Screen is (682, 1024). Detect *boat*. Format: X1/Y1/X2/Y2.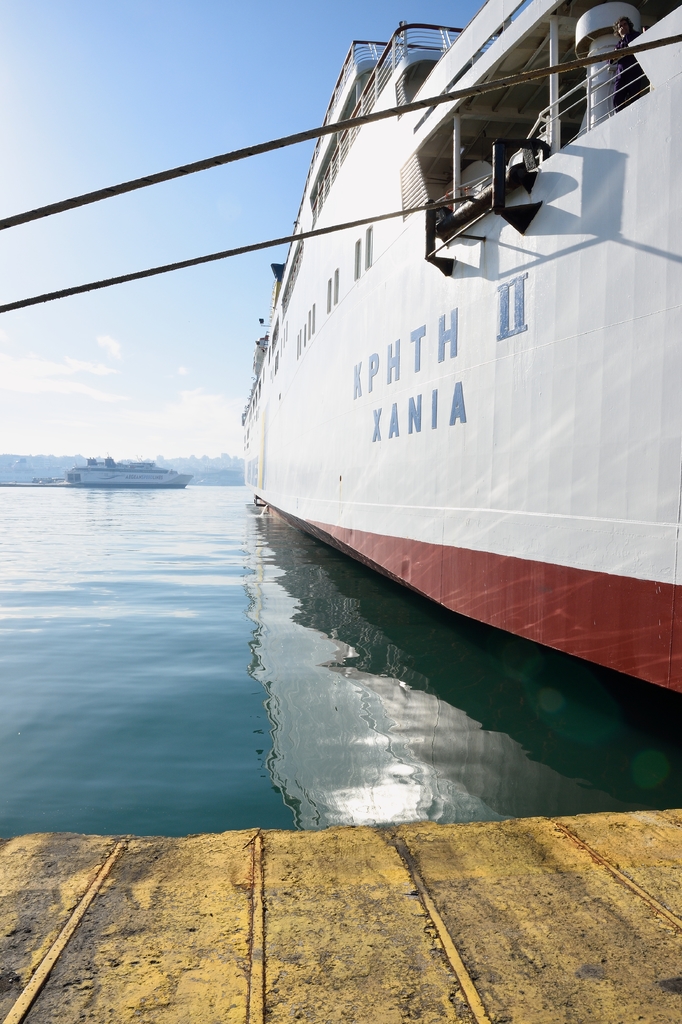
65/458/191/493.
